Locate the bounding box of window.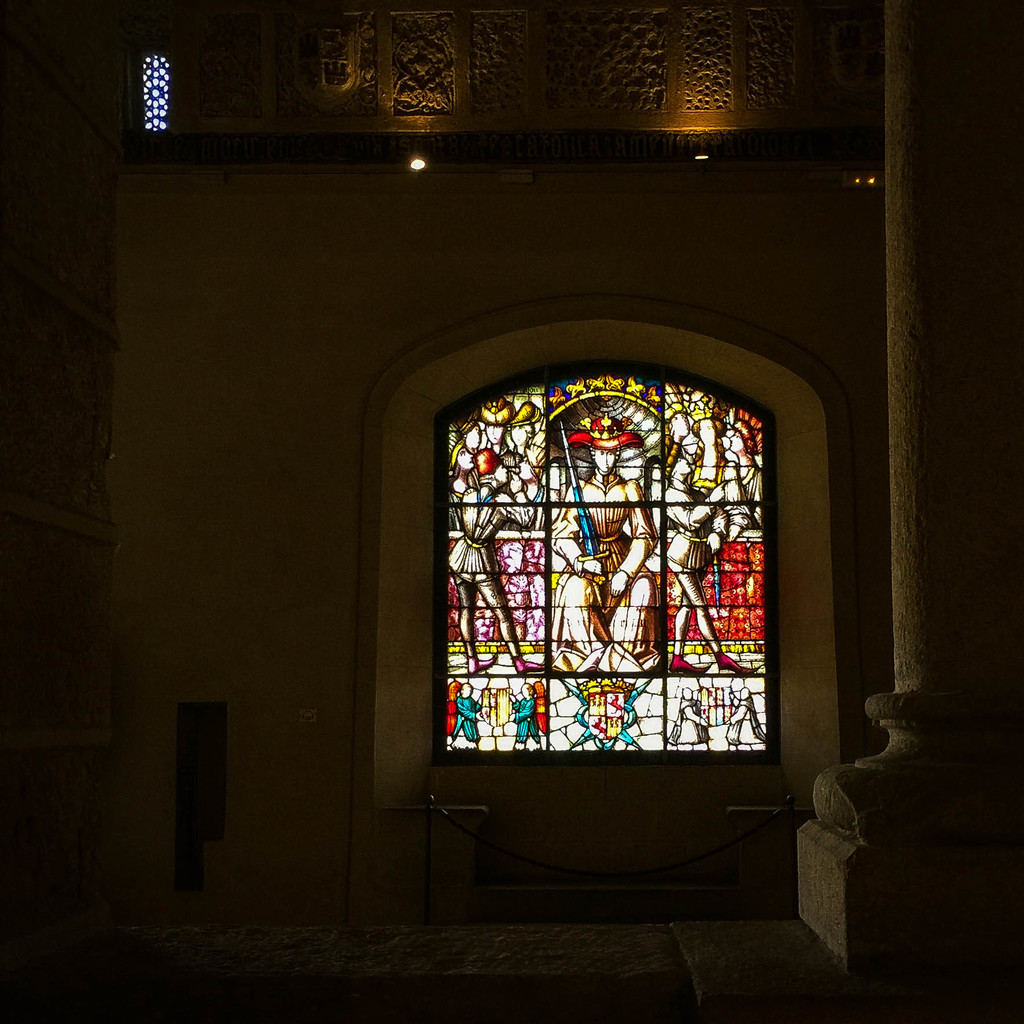
Bounding box: <box>422,351,790,817</box>.
